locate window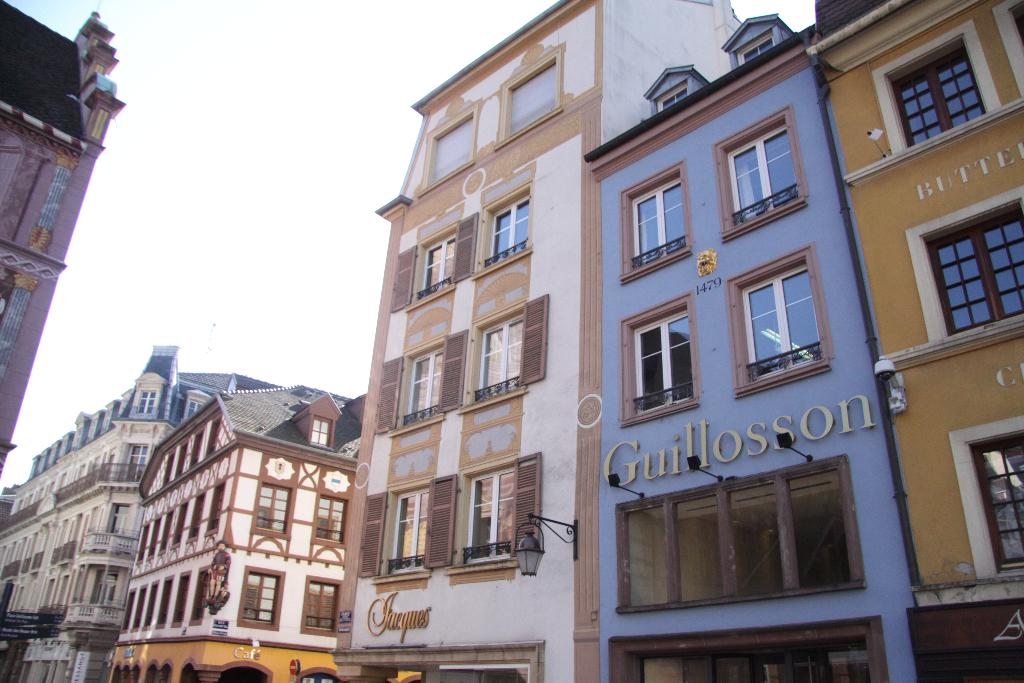
470,293,551,404
